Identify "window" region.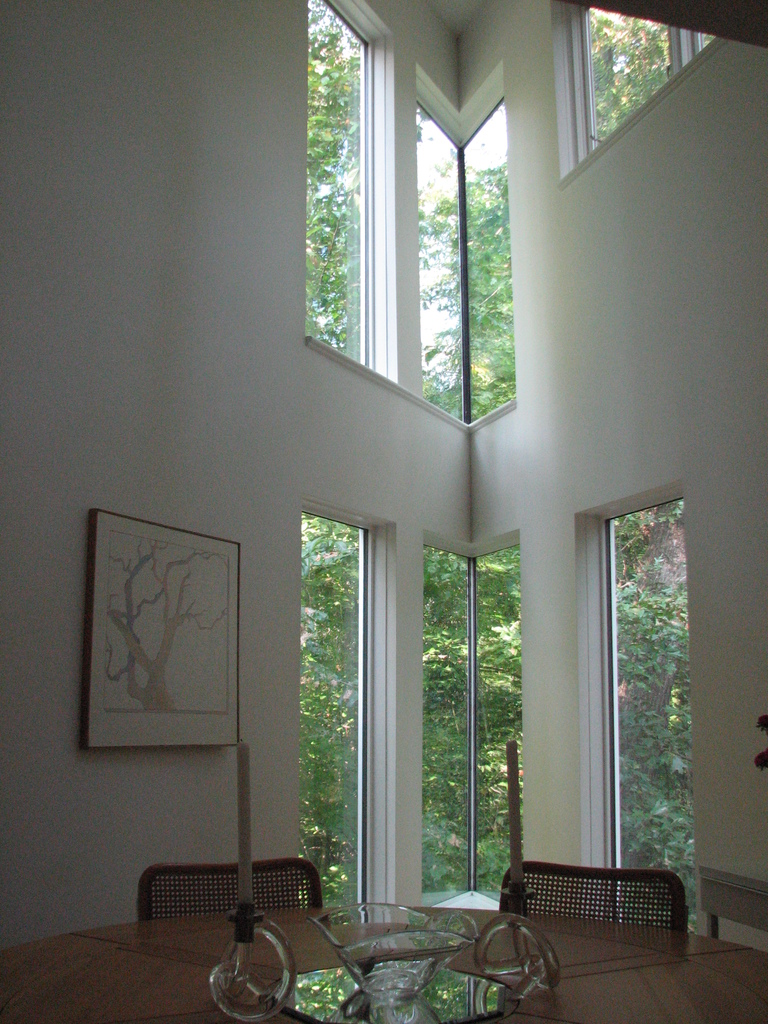
Region: pyautogui.locateOnScreen(586, 486, 700, 956).
